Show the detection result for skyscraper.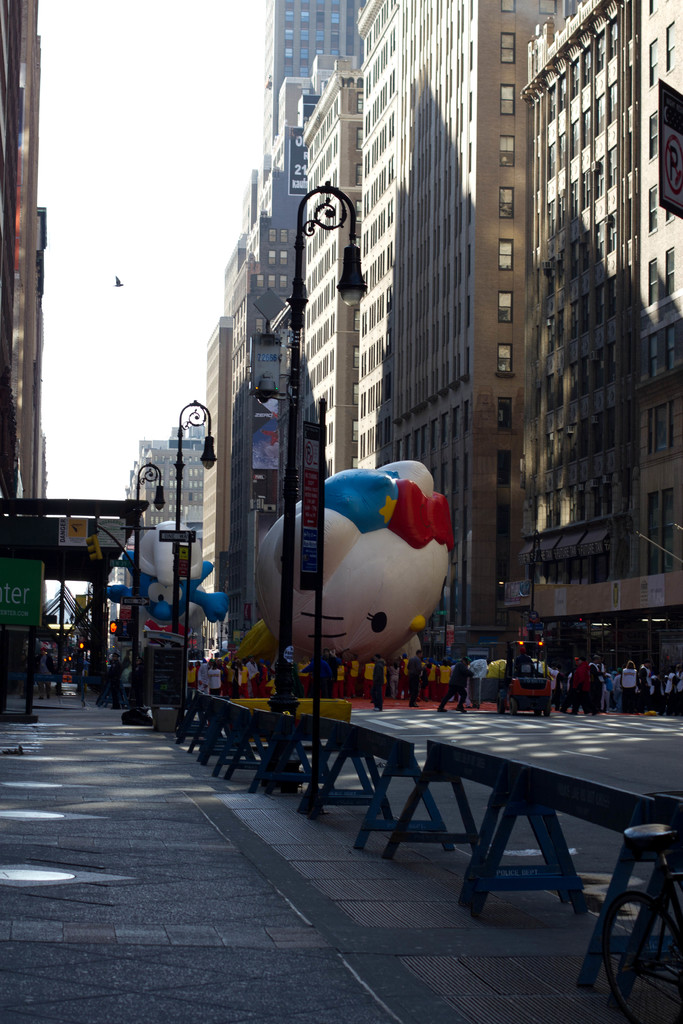
left=219, top=0, right=368, bottom=650.
